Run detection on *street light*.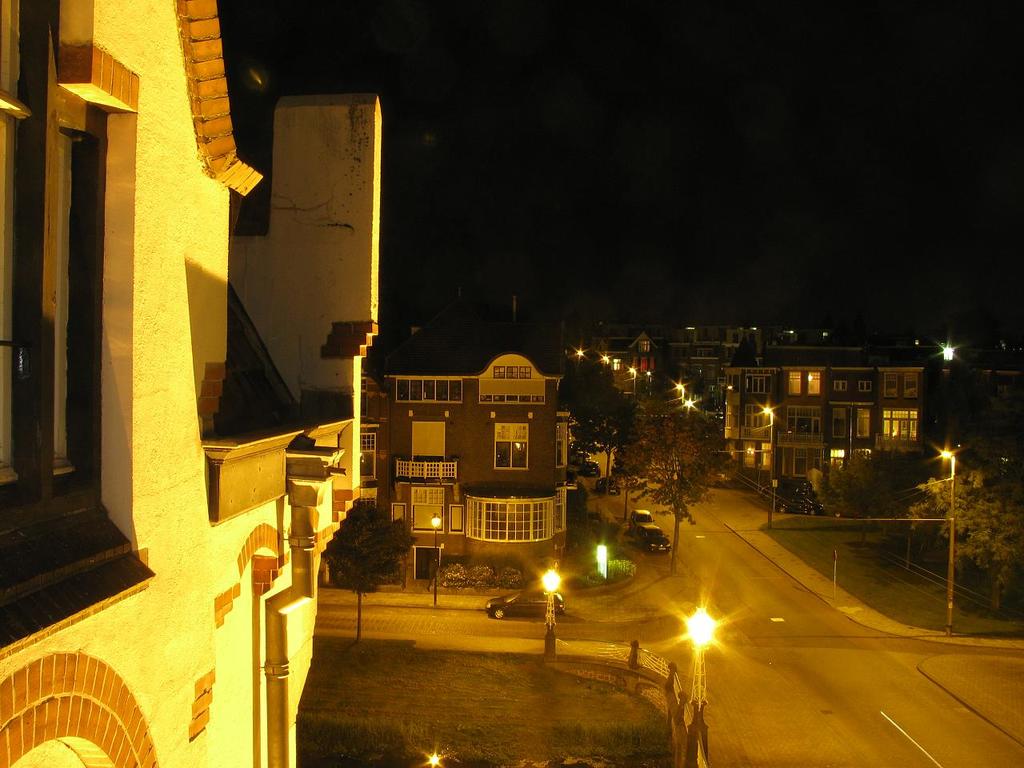
Result: bbox(598, 354, 614, 382).
